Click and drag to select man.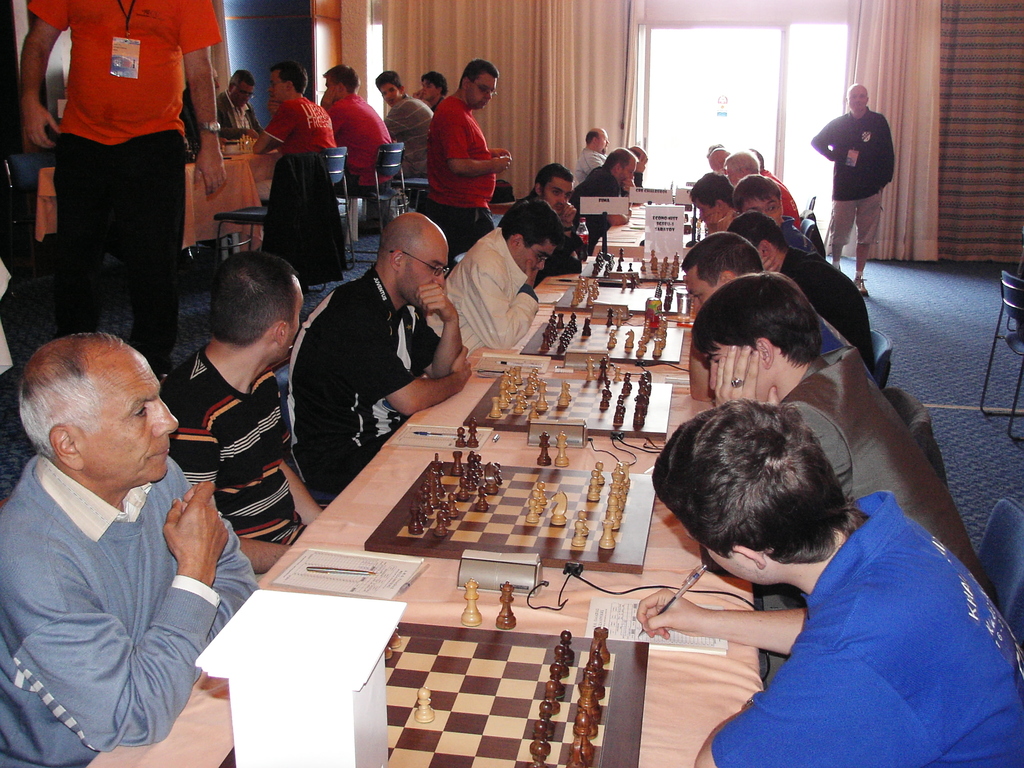
Selection: {"x1": 530, "y1": 170, "x2": 575, "y2": 202}.
